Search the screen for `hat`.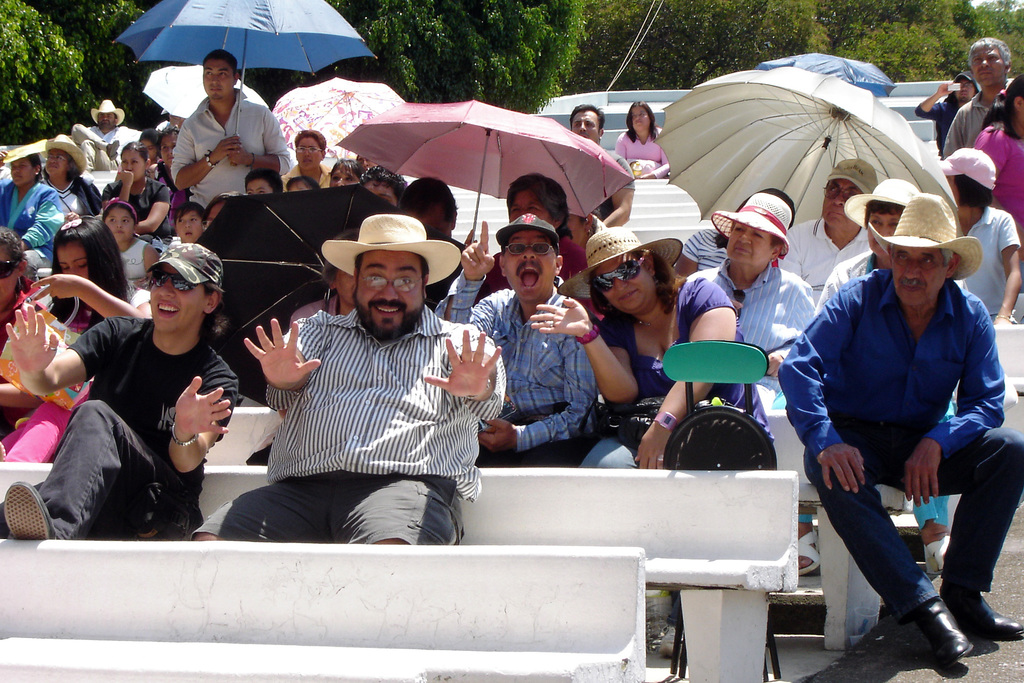
Found at (x1=556, y1=224, x2=684, y2=296).
